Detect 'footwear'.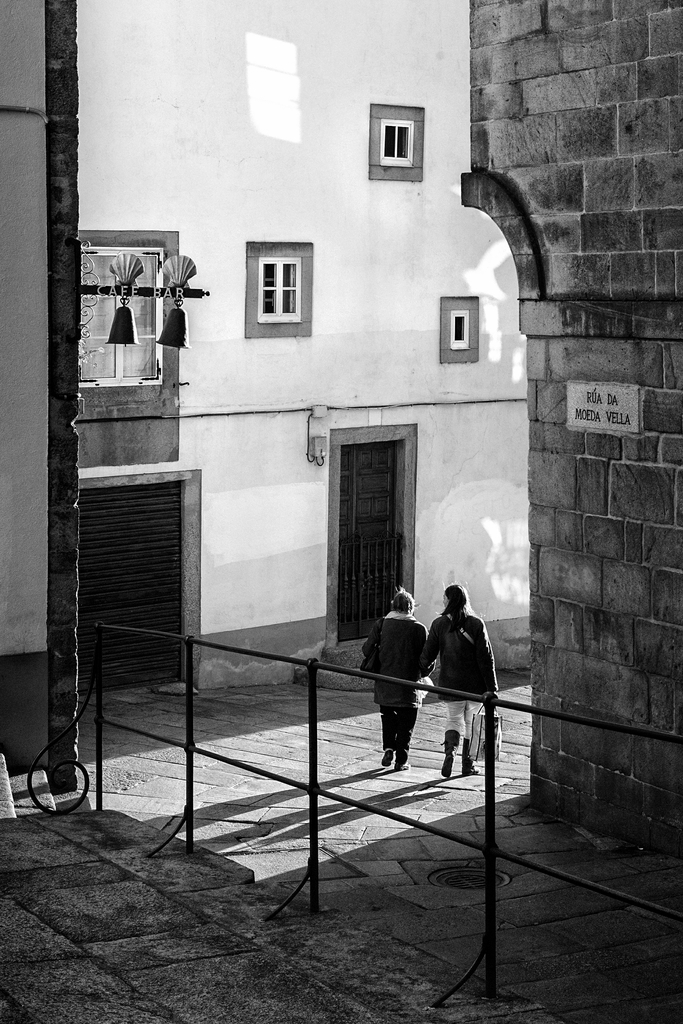
Detected at <box>391,733,415,770</box>.
